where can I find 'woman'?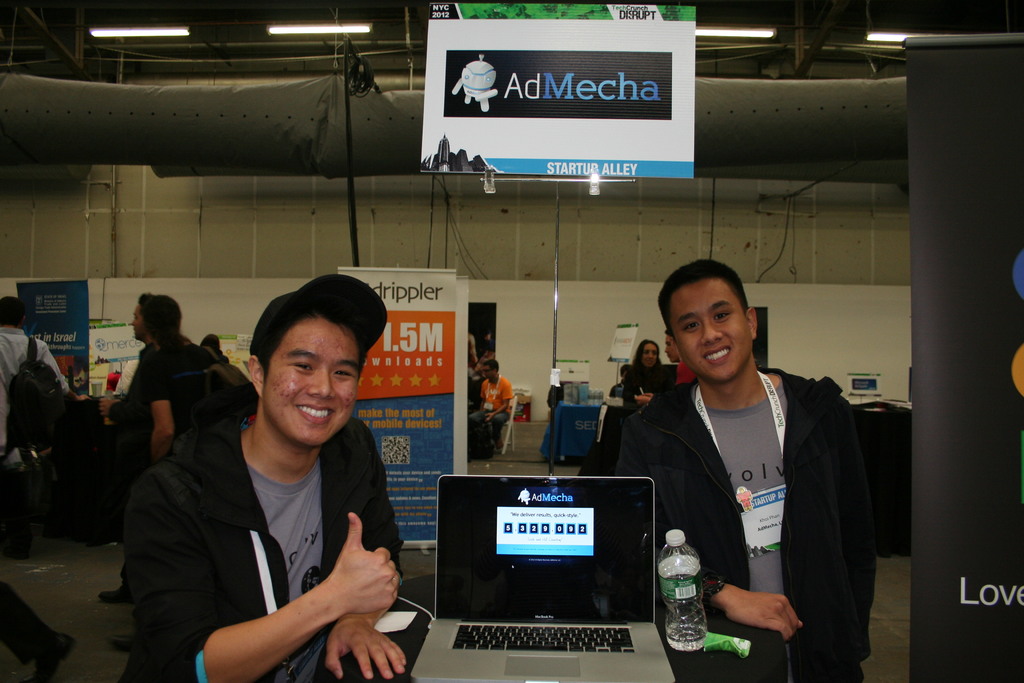
You can find it at region(620, 338, 669, 421).
